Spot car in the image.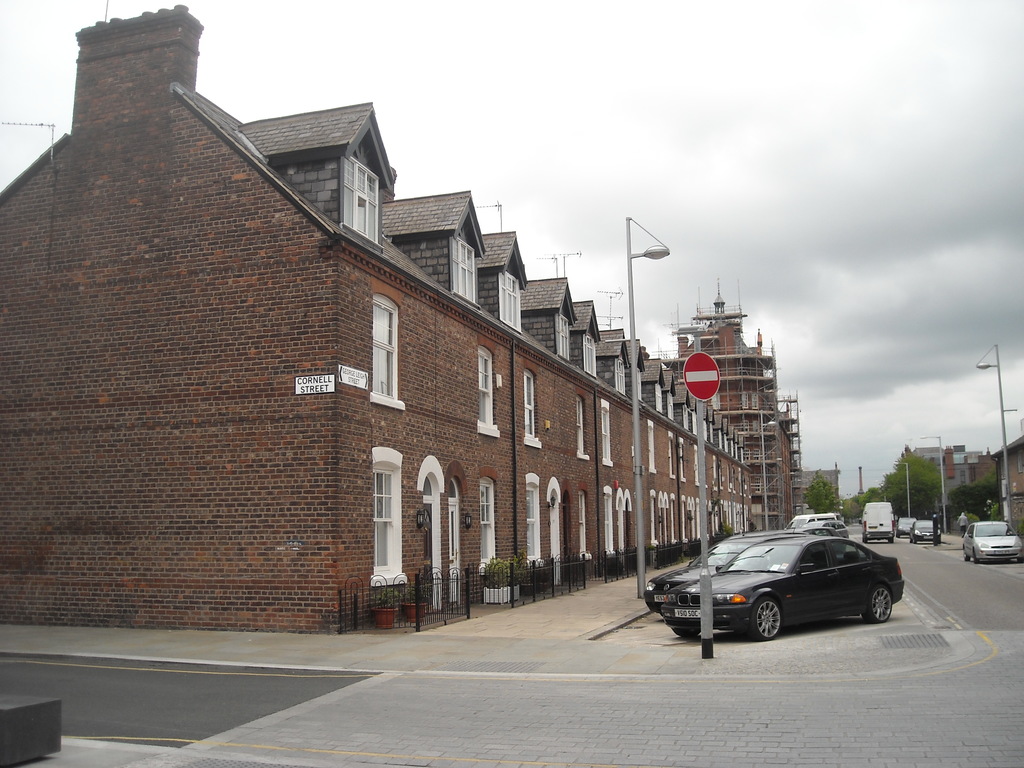
car found at {"x1": 909, "y1": 517, "x2": 941, "y2": 545}.
